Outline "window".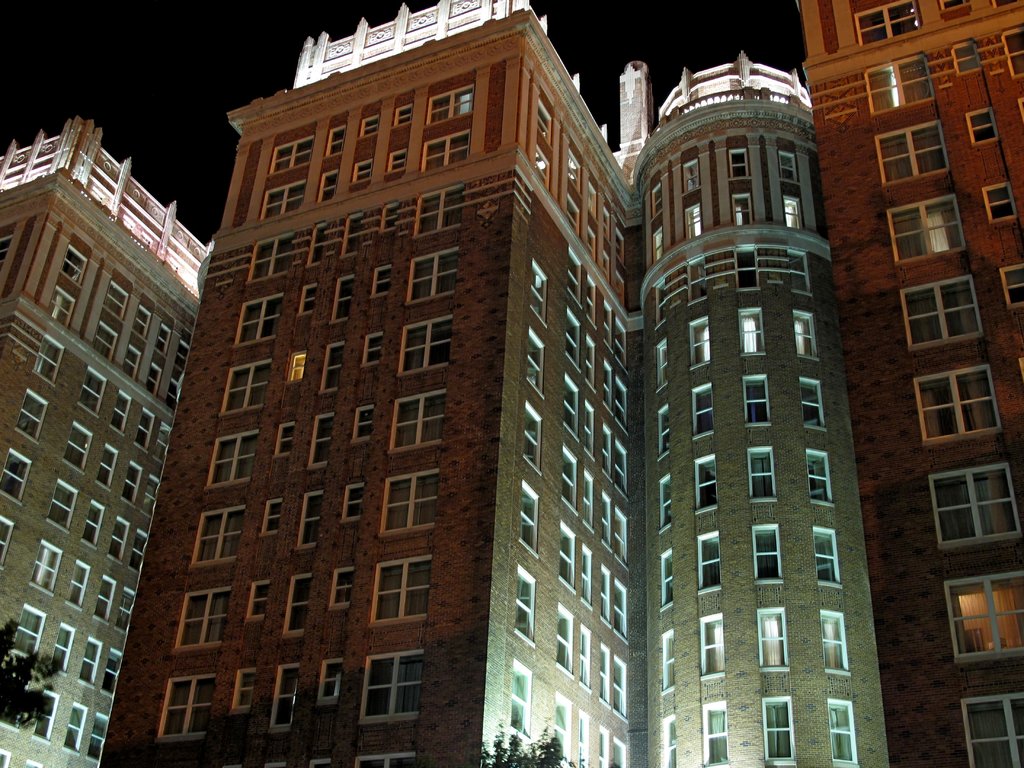
Outline: <box>147,359,166,397</box>.
